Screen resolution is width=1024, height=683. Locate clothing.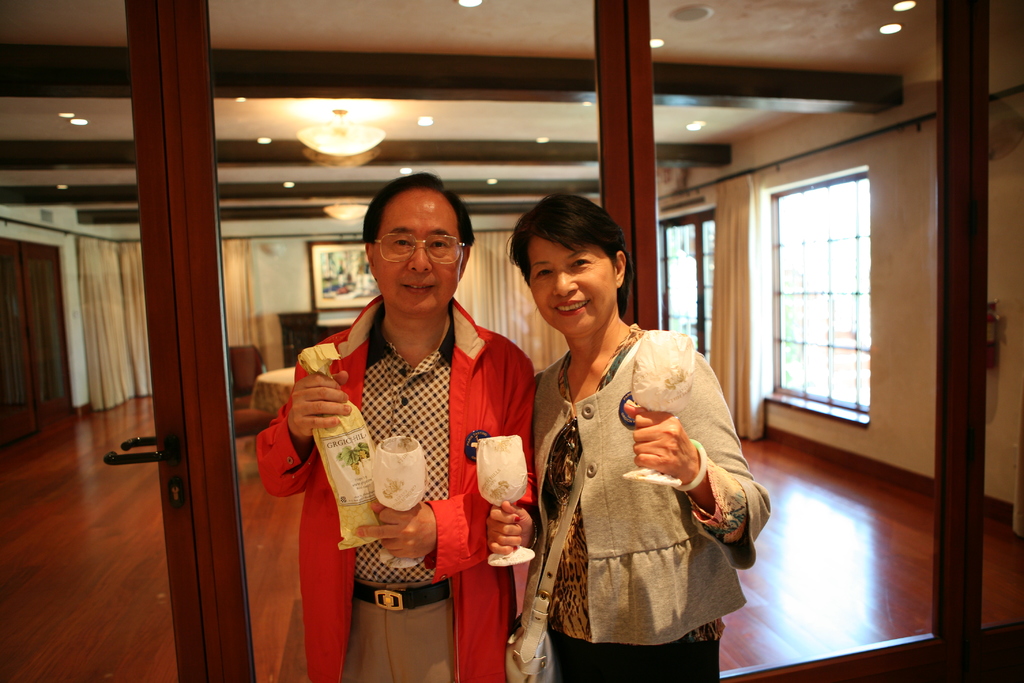
x1=518 y1=292 x2=765 y2=664.
